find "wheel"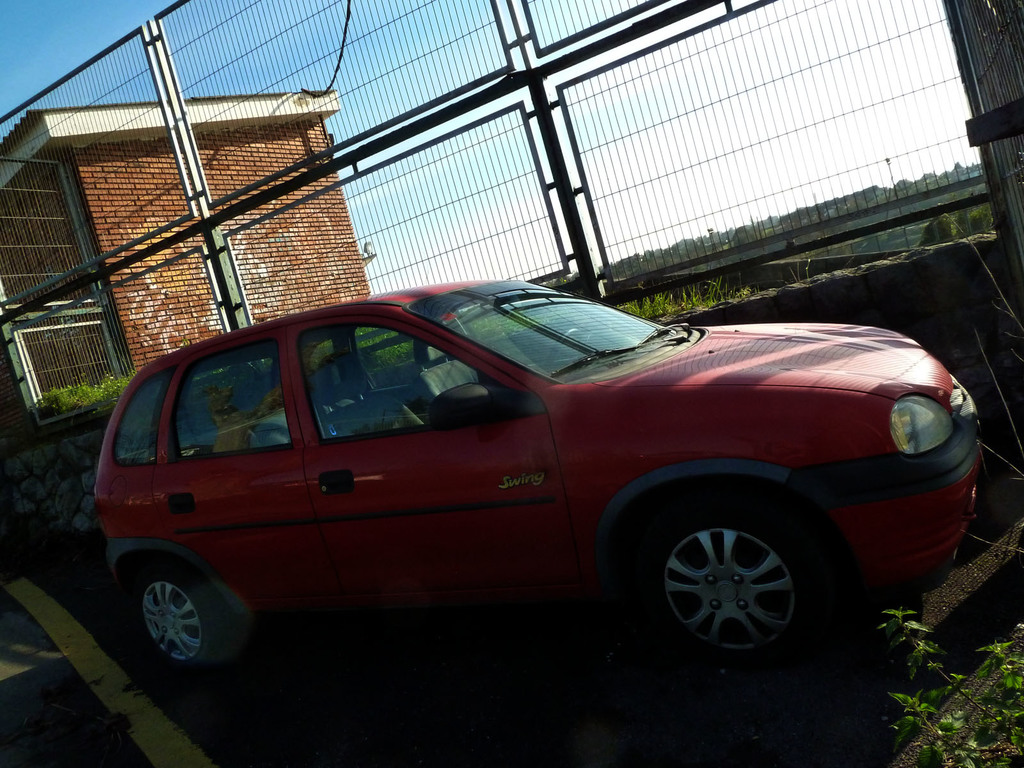
<region>637, 505, 833, 658</region>
